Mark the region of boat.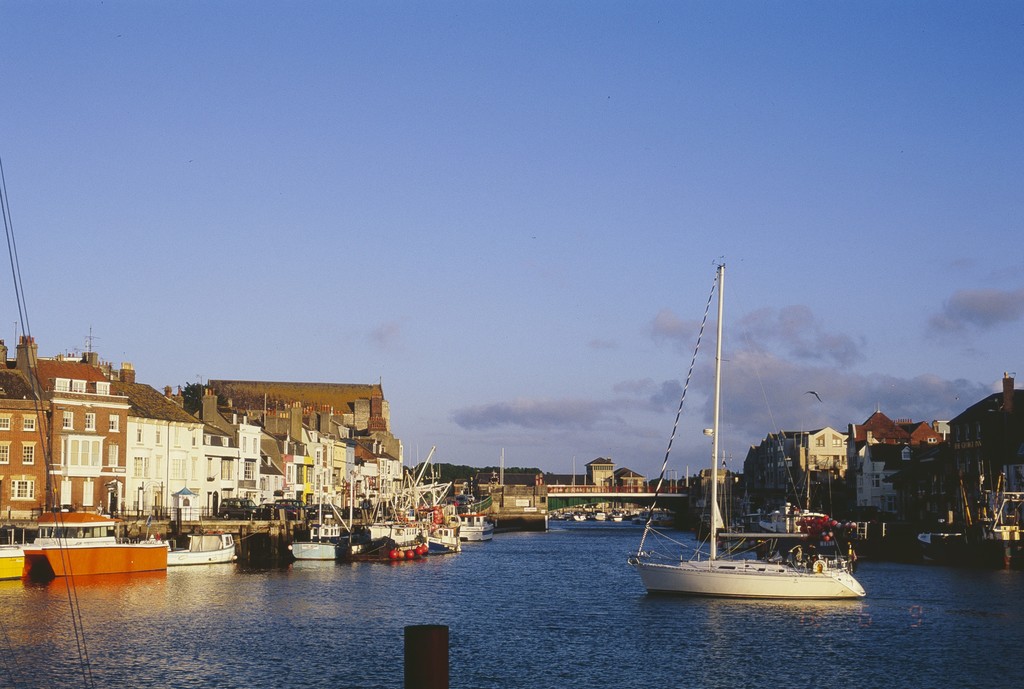
Region: x1=630 y1=286 x2=881 y2=612.
